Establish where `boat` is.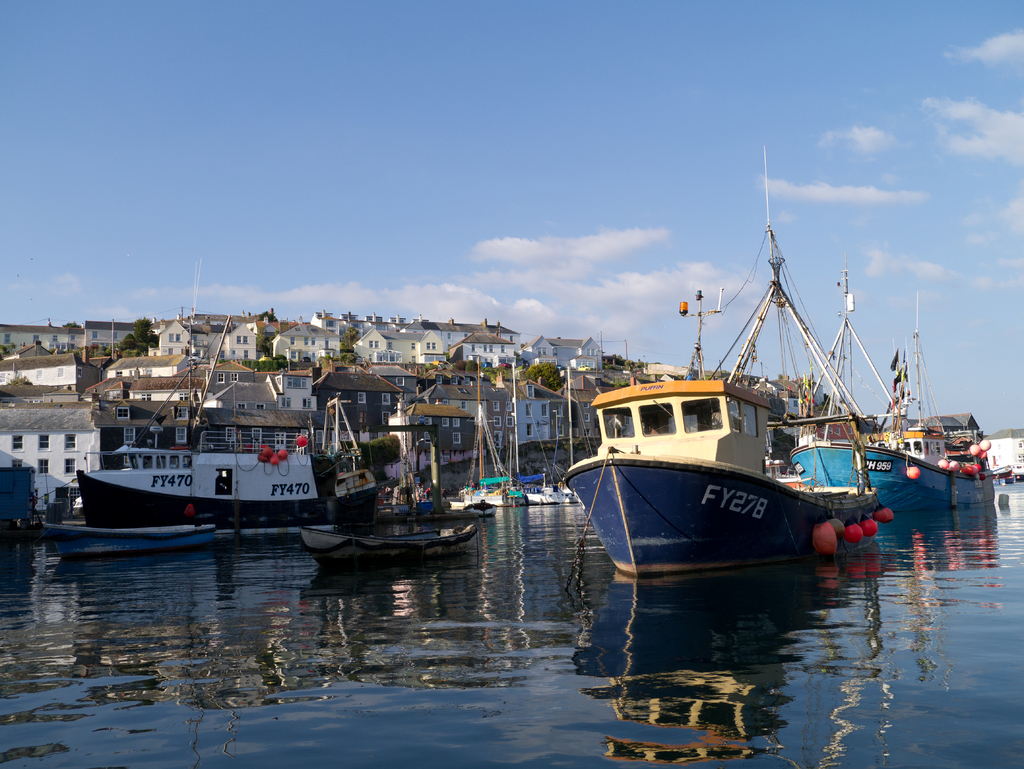
Established at crop(297, 527, 473, 554).
